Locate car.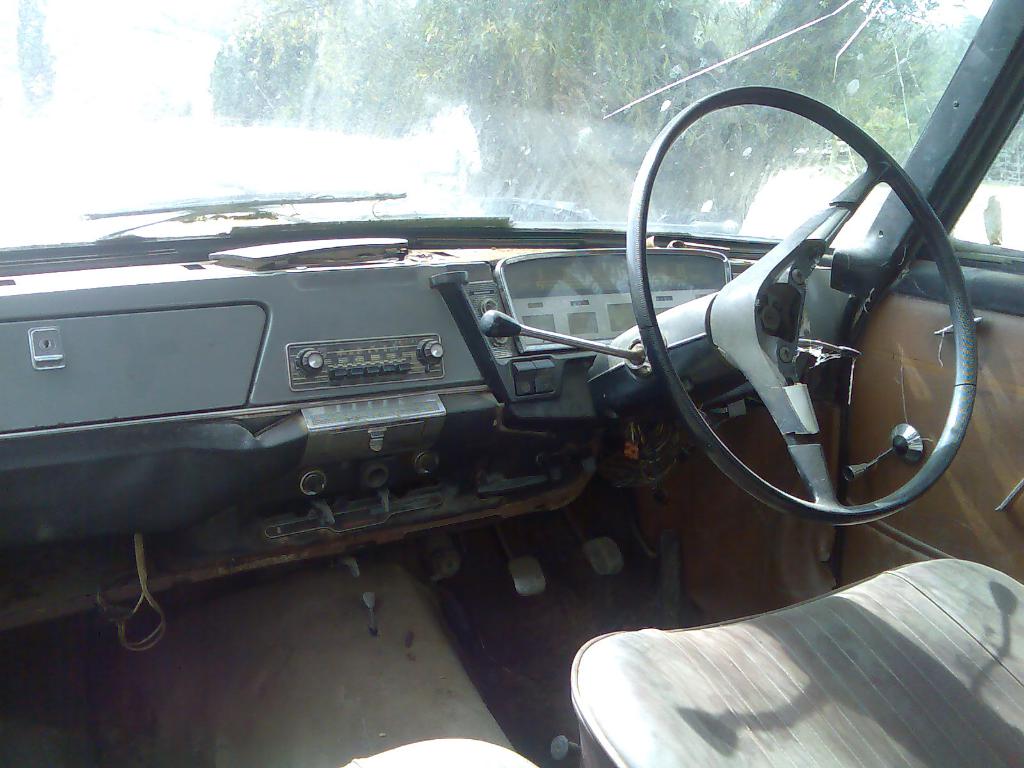
Bounding box: crop(0, 0, 1023, 767).
